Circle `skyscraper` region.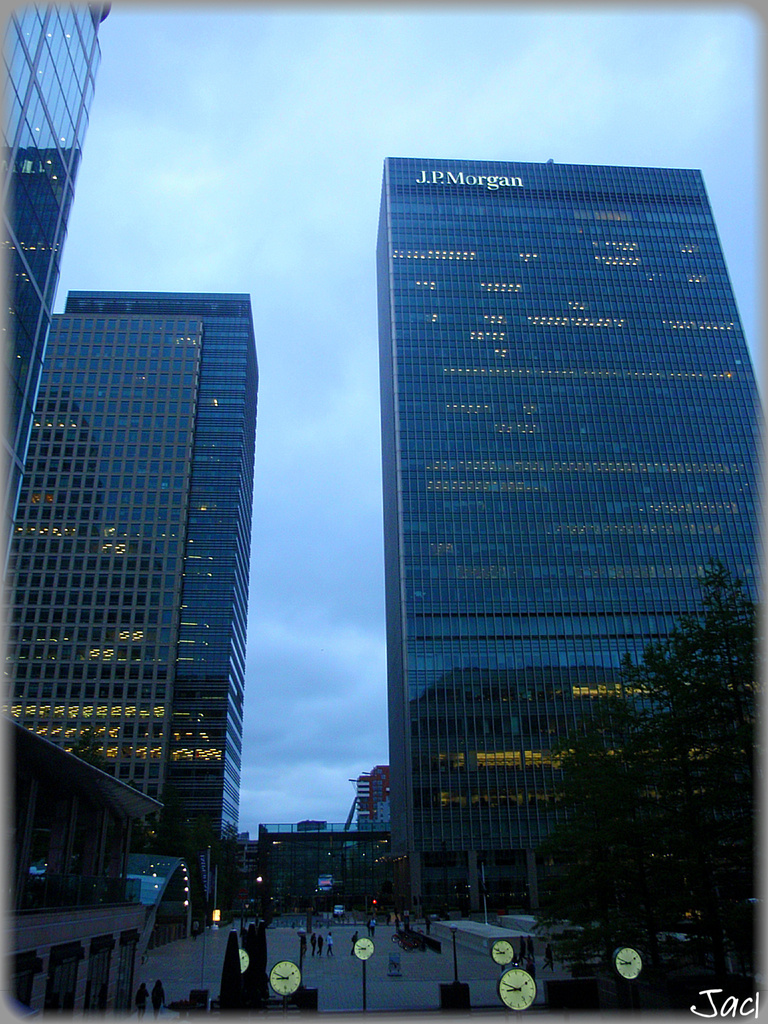
Region: (374, 157, 767, 913).
